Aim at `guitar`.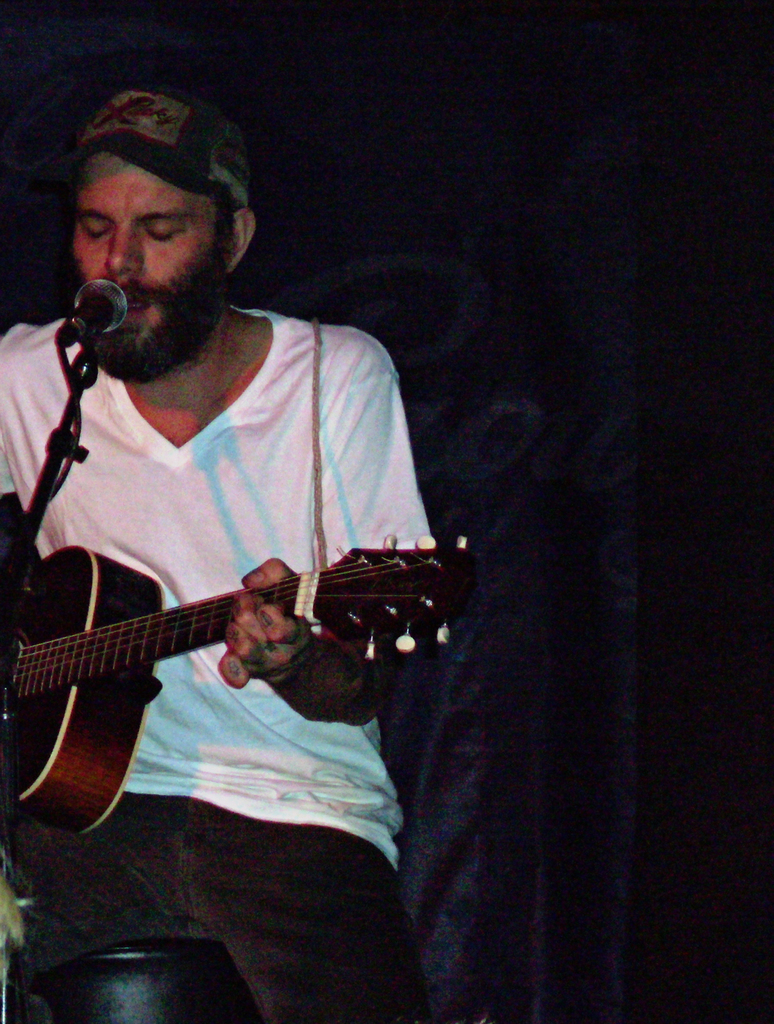
Aimed at [0, 540, 471, 839].
